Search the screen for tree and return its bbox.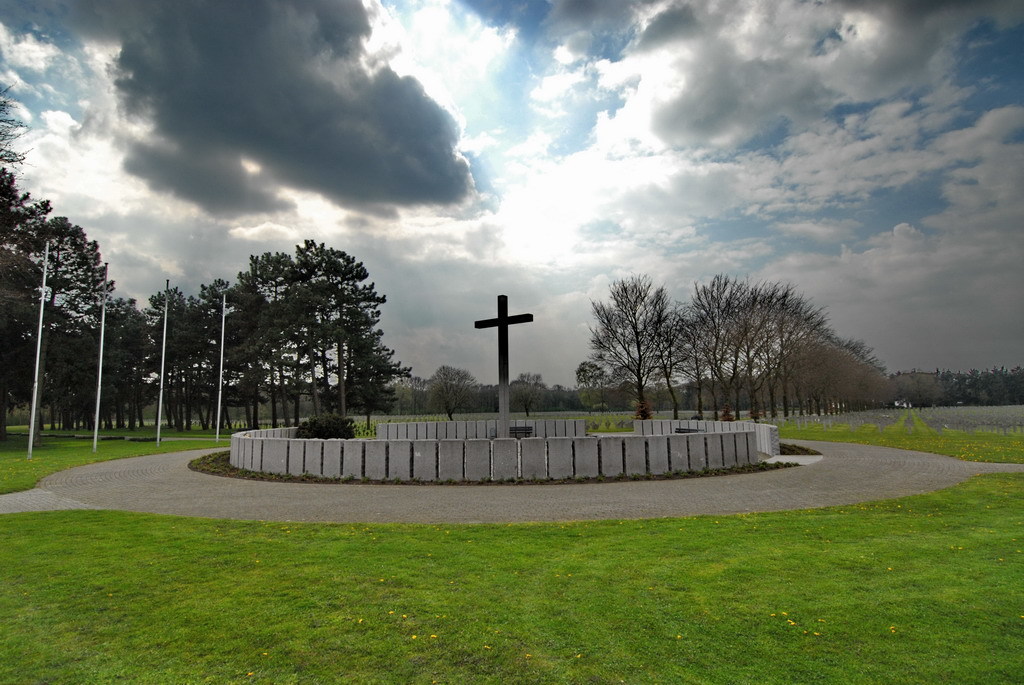
Found: region(587, 267, 682, 416).
